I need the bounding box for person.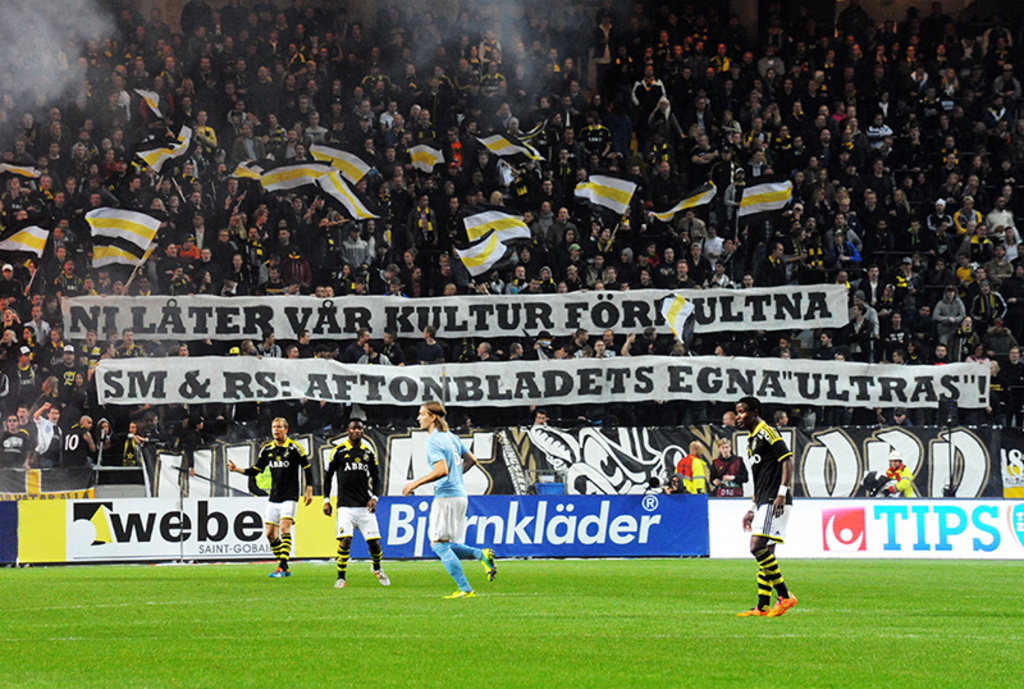
Here it is: [56, 414, 96, 465].
